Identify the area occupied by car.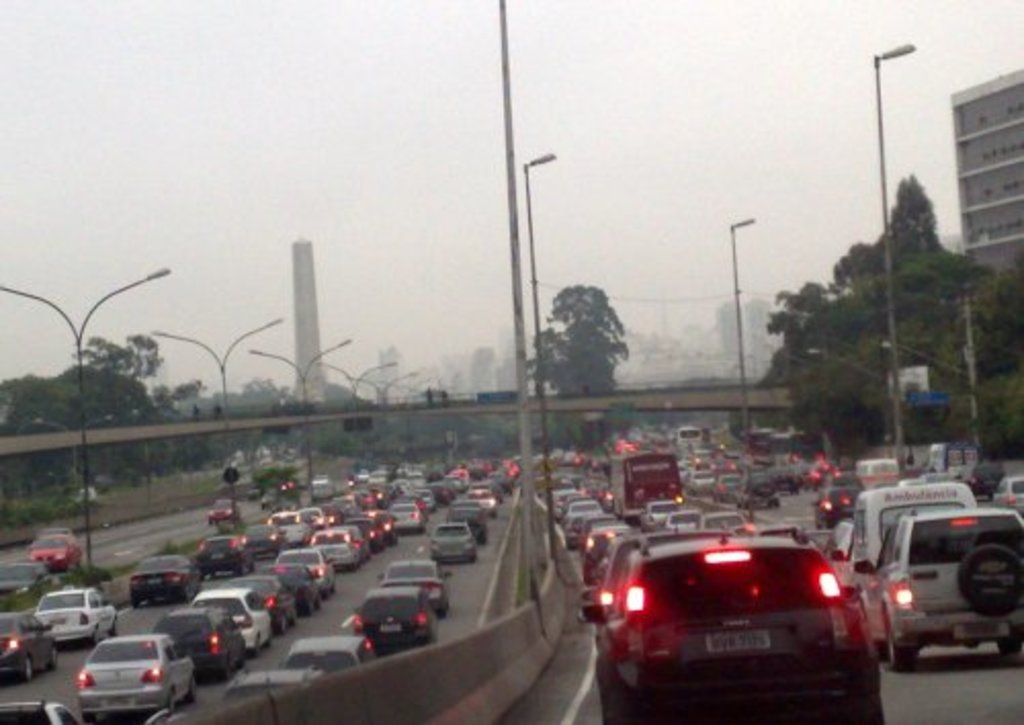
Area: box=[0, 612, 59, 684].
